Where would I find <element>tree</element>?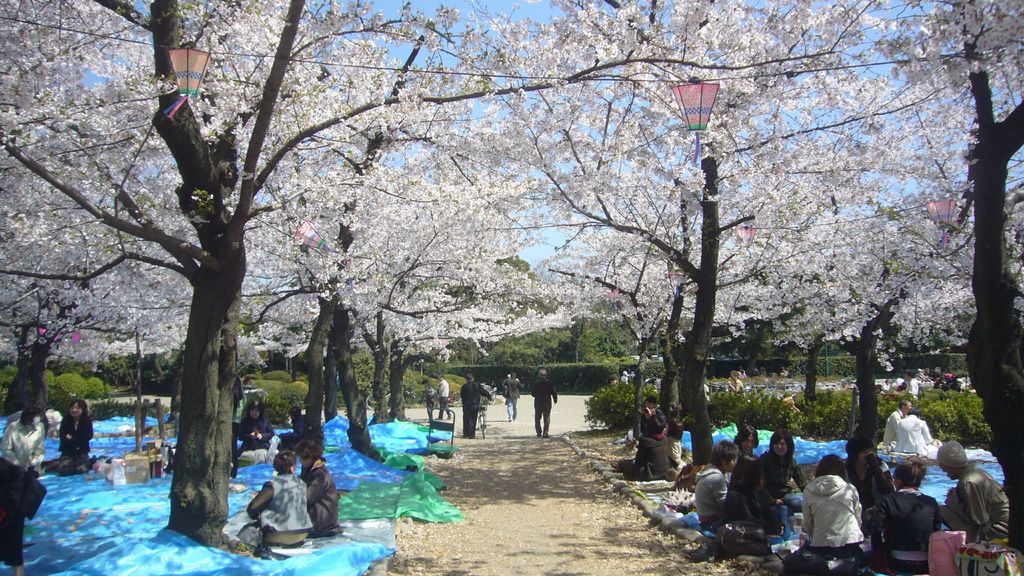
At l=346, t=162, r=590, b=408.
